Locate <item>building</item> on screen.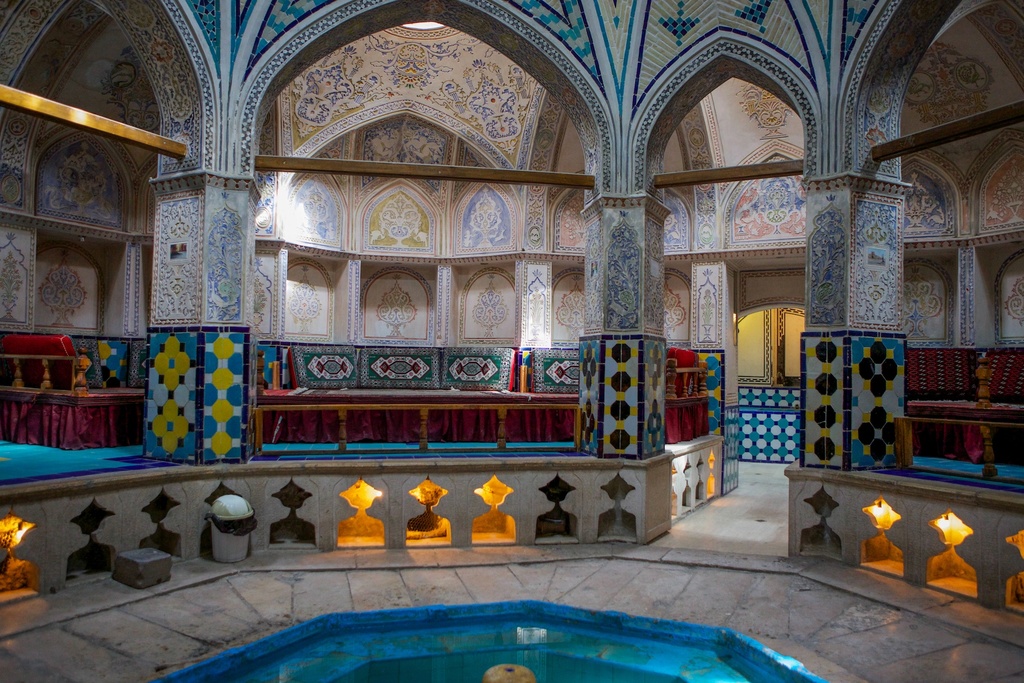
On screen at locate(0, 0, 1023, 682).
